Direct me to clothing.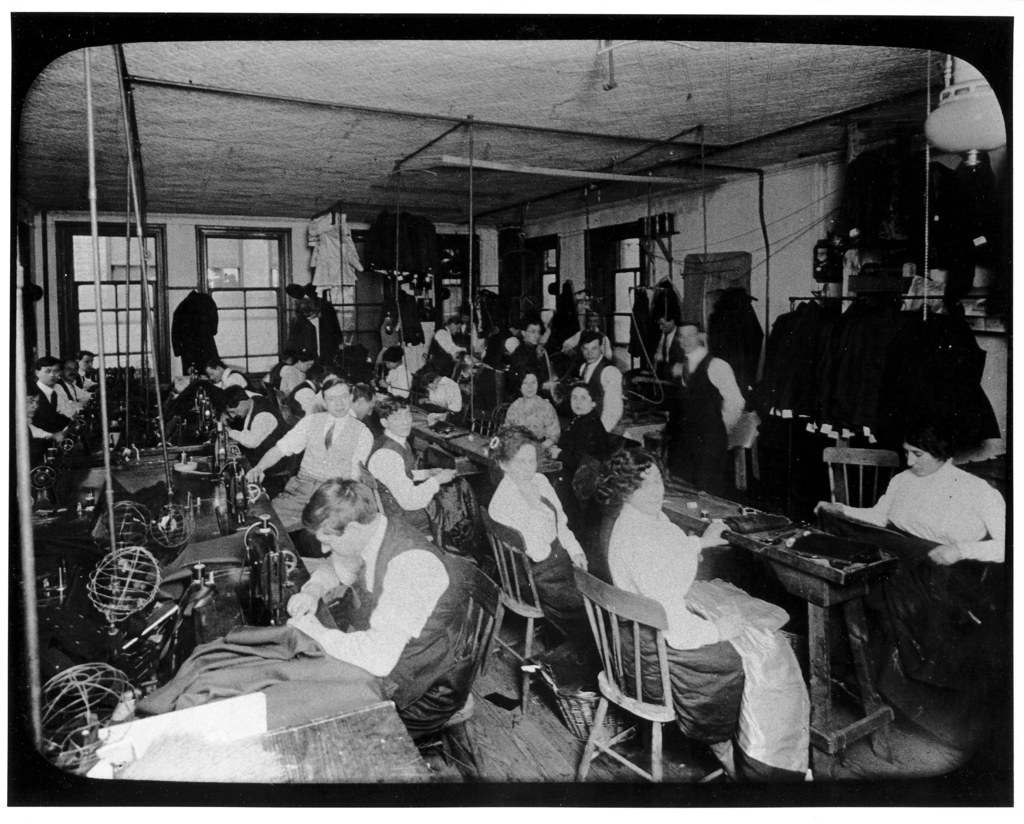
Direction: x1=603, y1=508, x2=815, y2=782.
